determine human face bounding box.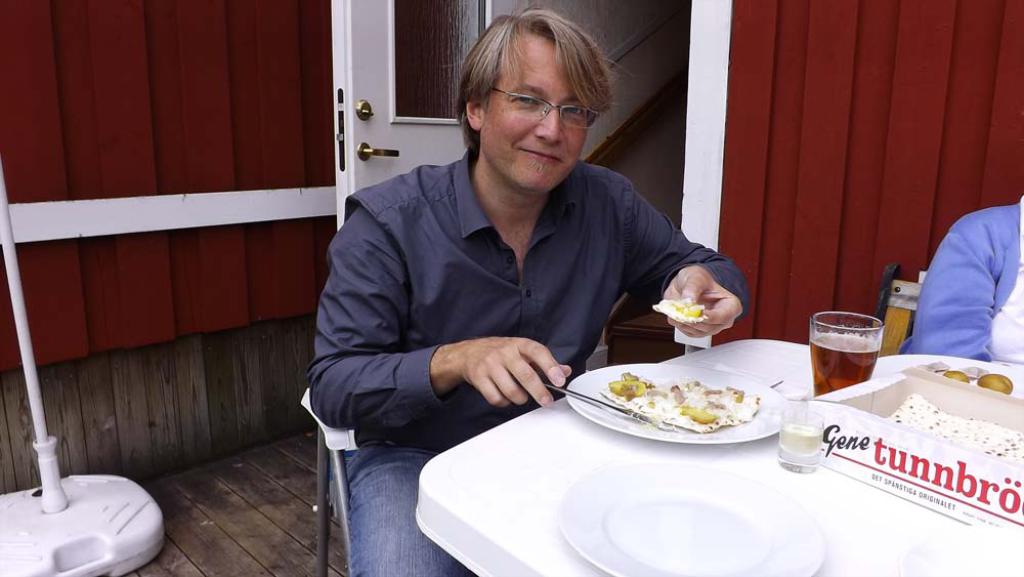
Determined: 487 36 594 189.
